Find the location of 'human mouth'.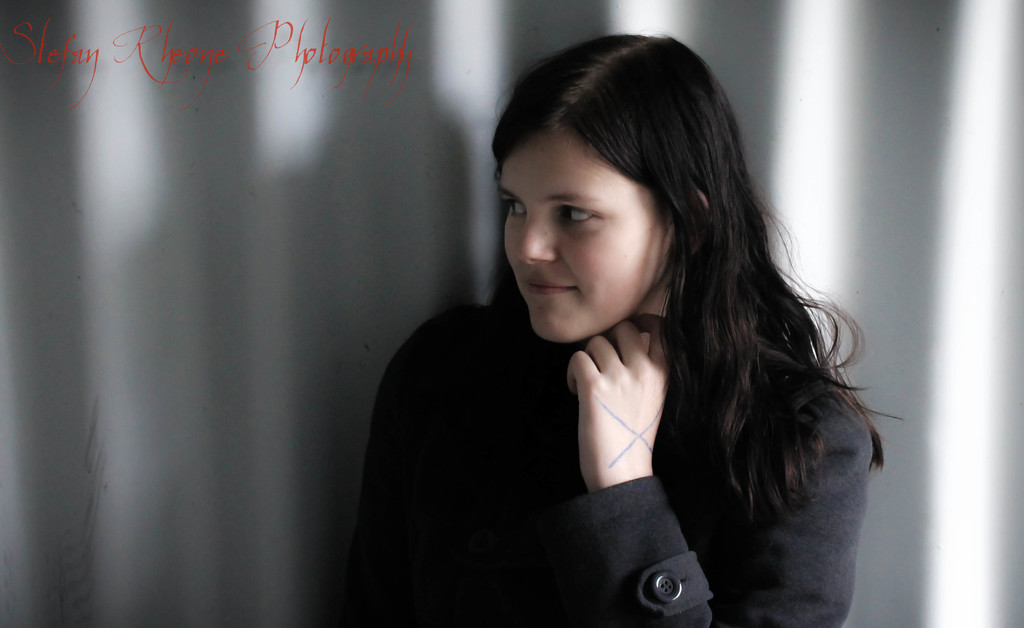
Location: box(524, 275, 580, 299).
